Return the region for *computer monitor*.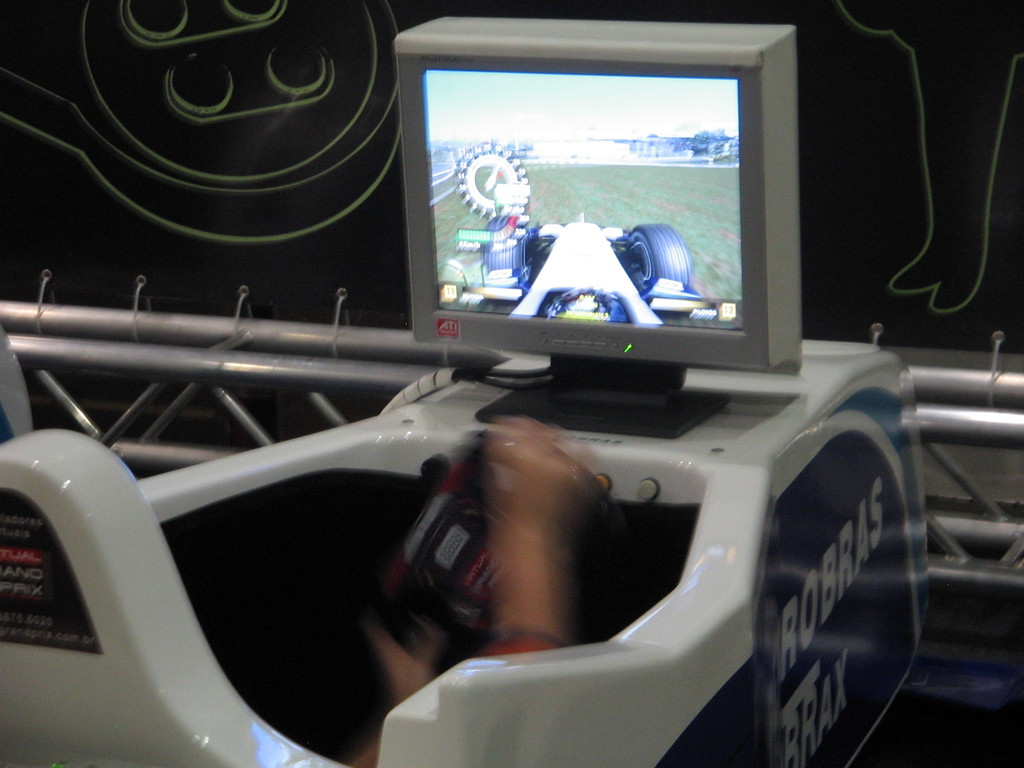
392 40 809 436.
